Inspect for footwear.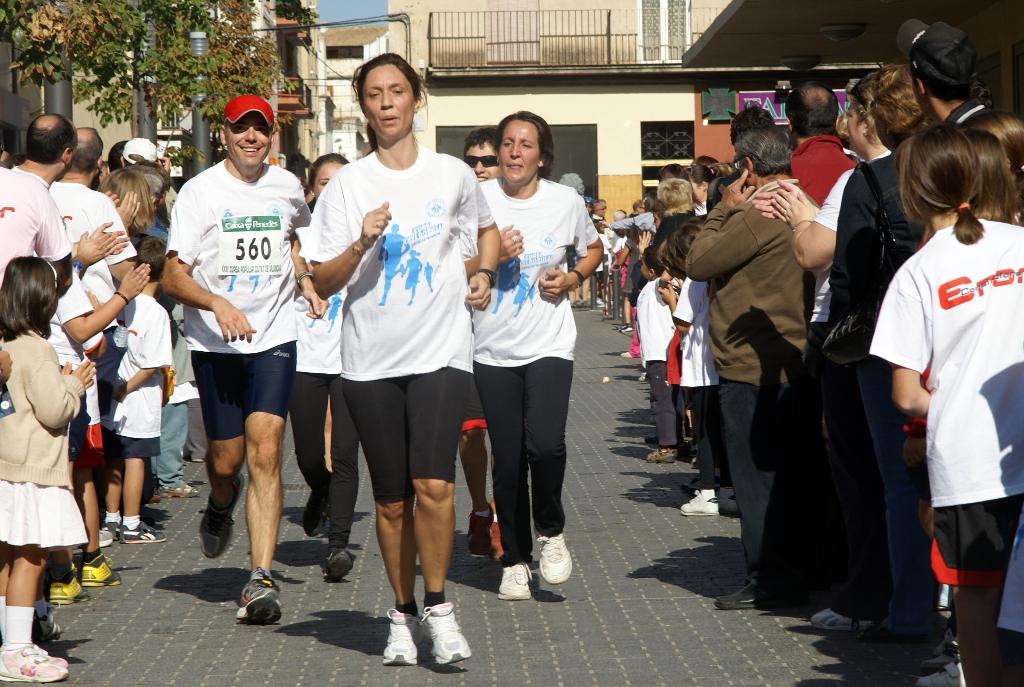
Inspection: [47,574,97,602].
